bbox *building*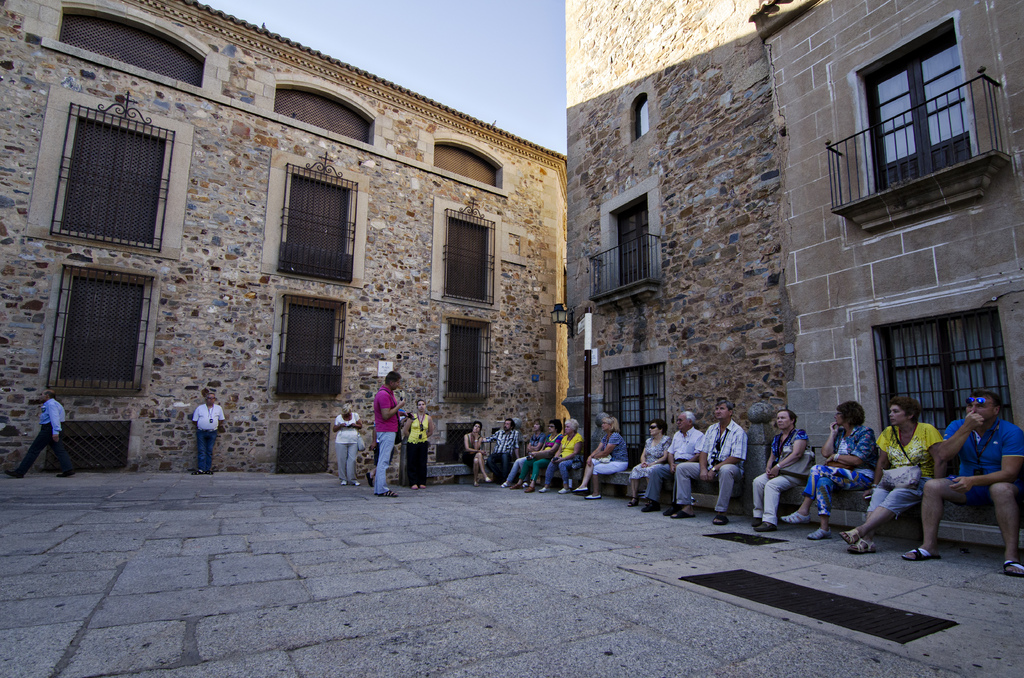
l=561, t=0, r=1023, b=476
